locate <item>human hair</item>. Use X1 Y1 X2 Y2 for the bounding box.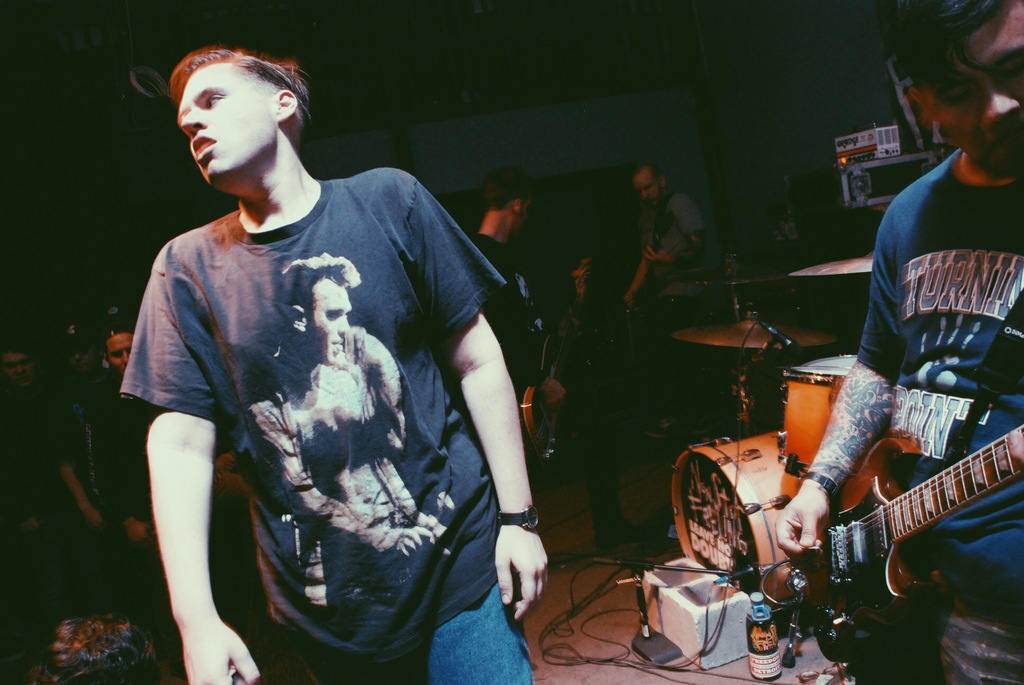
99 320 134 353.
